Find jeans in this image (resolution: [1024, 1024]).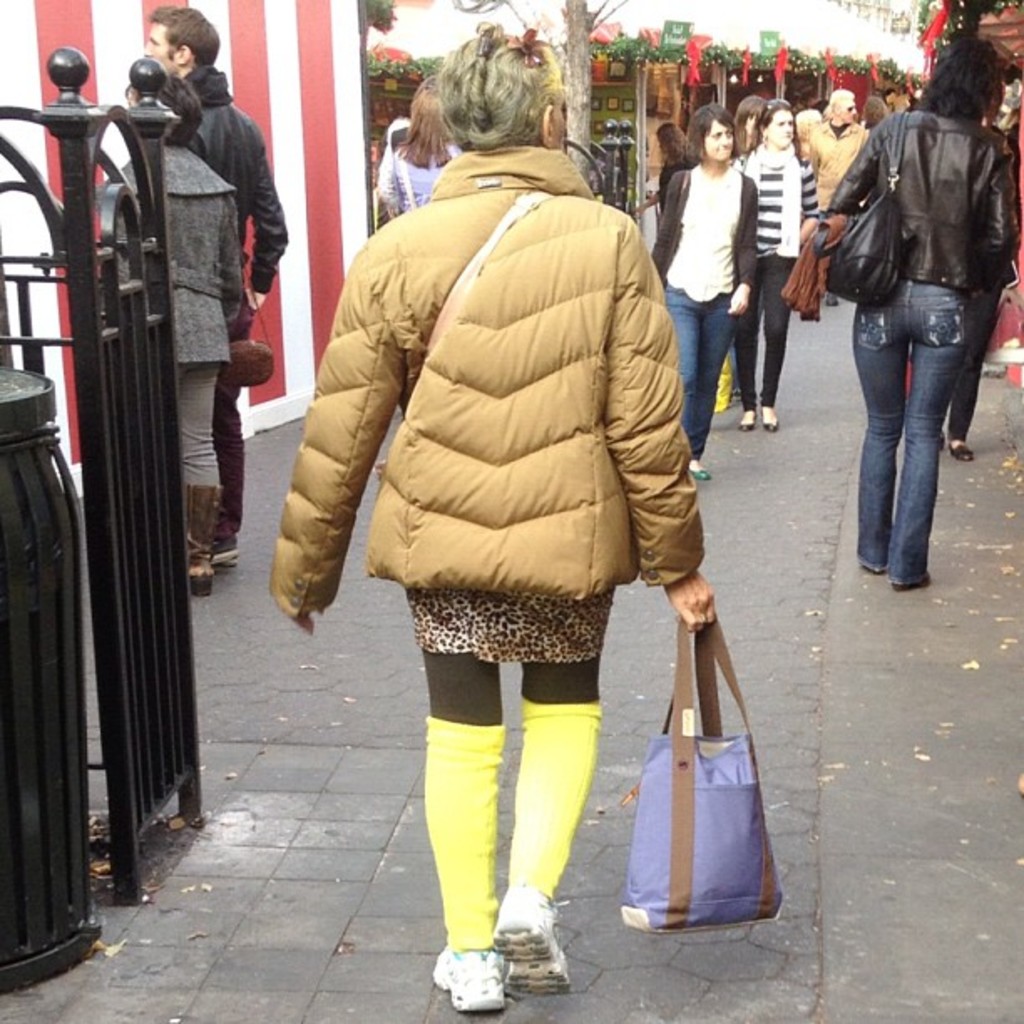
box(174, 356, 234, 487).
